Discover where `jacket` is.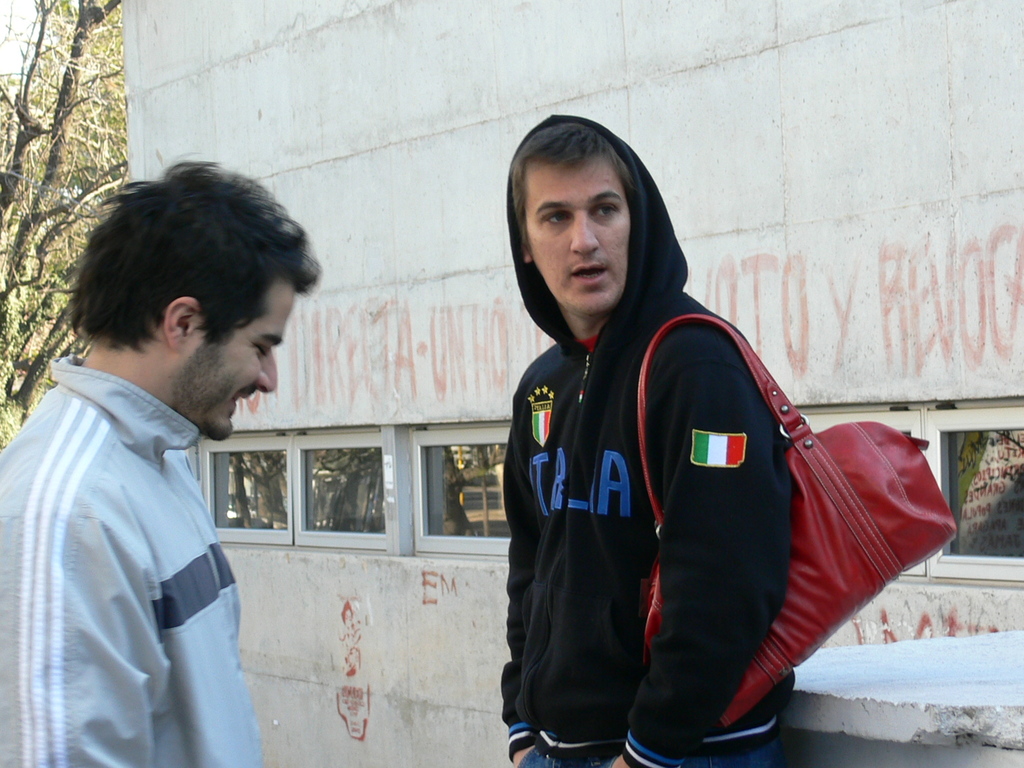
Discovered at locate(456, 192, 765, 753).
